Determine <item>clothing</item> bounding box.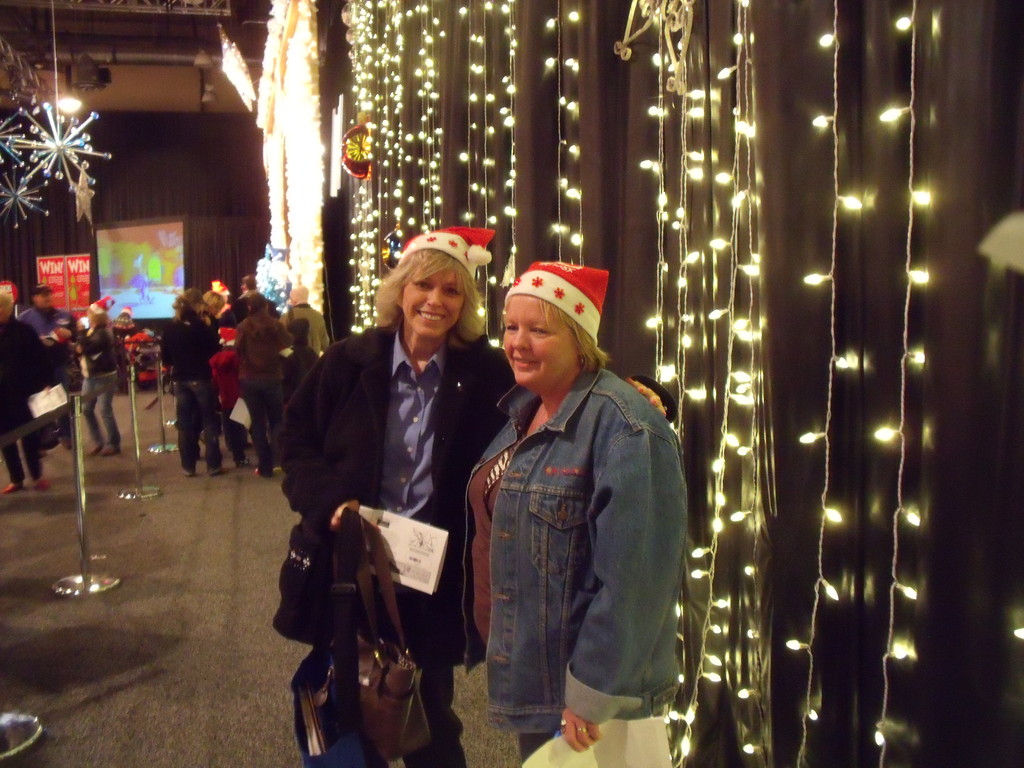
Determined: l=275, t=322, r=673, b=688.
